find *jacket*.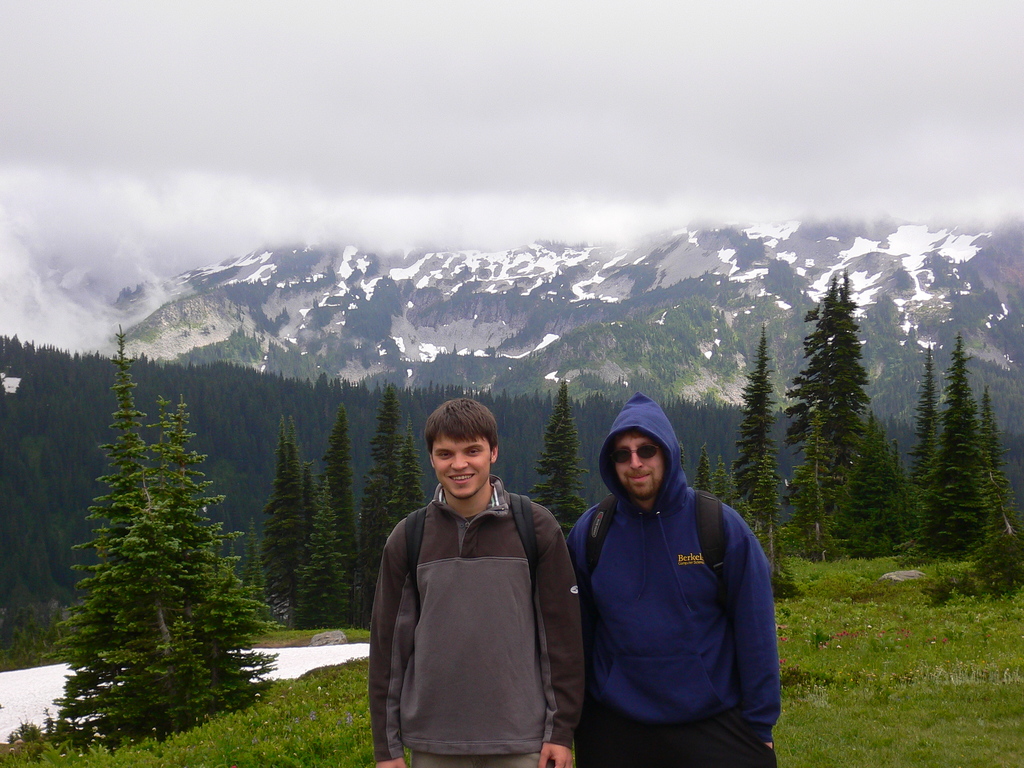
<bbox>367, 480, 586, 767</bbox>.
